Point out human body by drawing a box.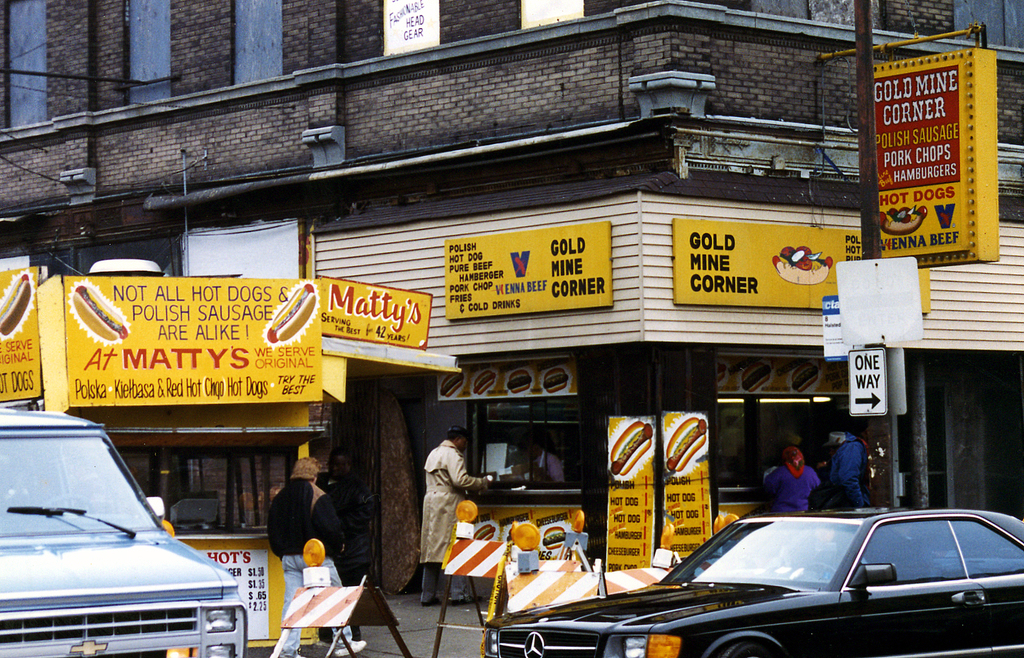
<bbox>420, 431, 489, 592</bbox>.
